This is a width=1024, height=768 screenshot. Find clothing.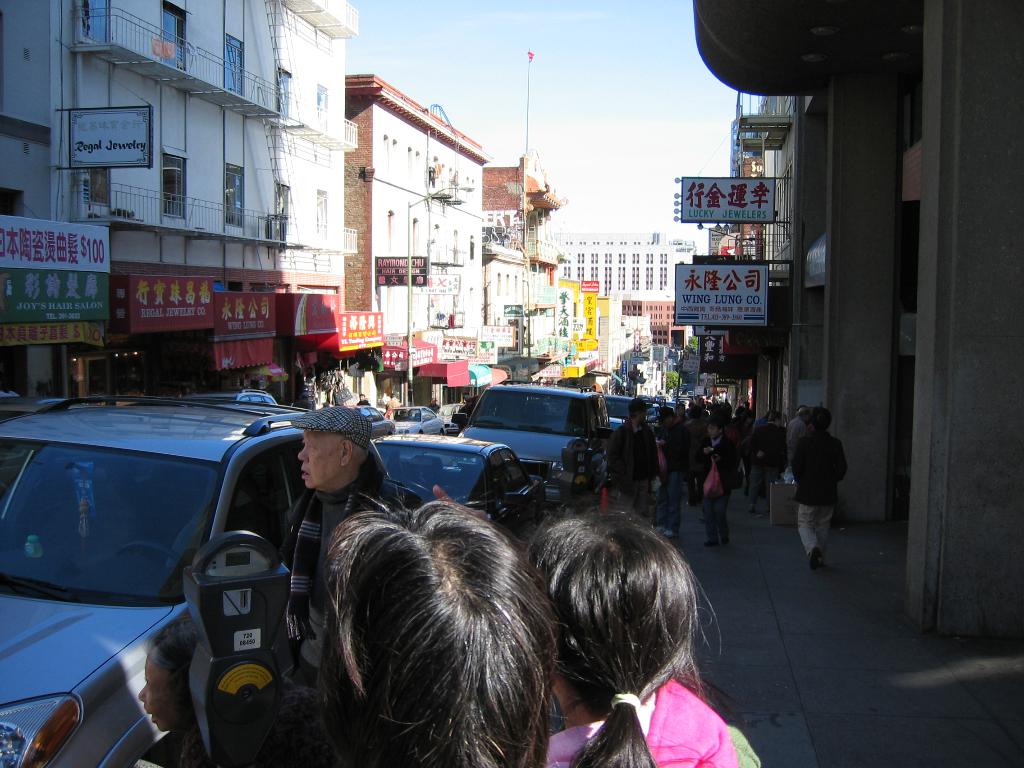
Bounding box: <box>783,428,836,558</box>.
